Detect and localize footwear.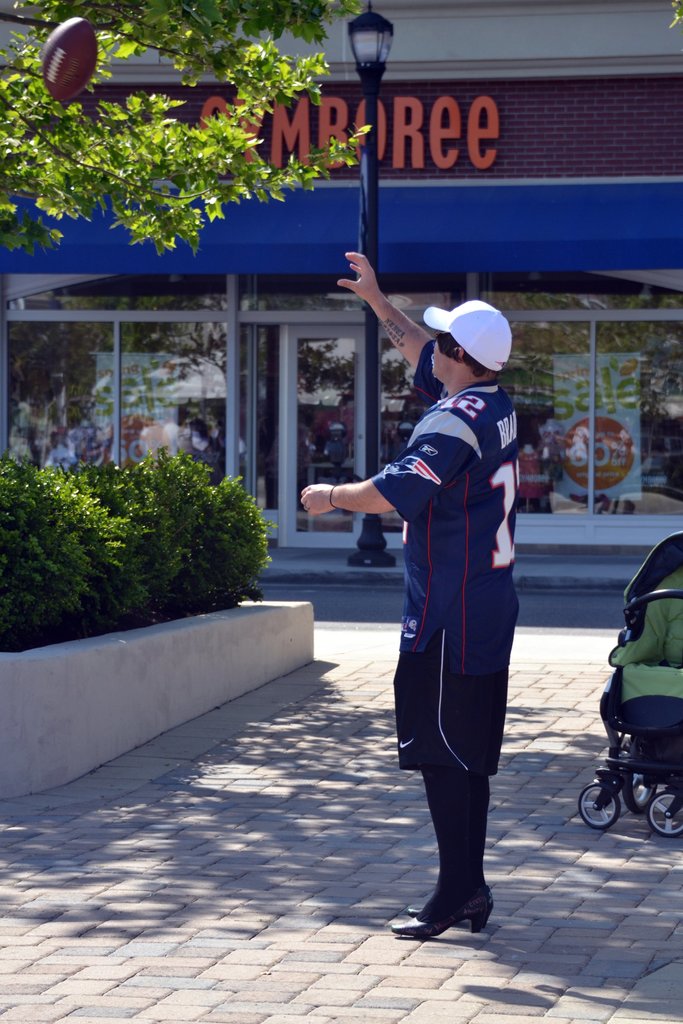
Localized at [406,889,444,917].
